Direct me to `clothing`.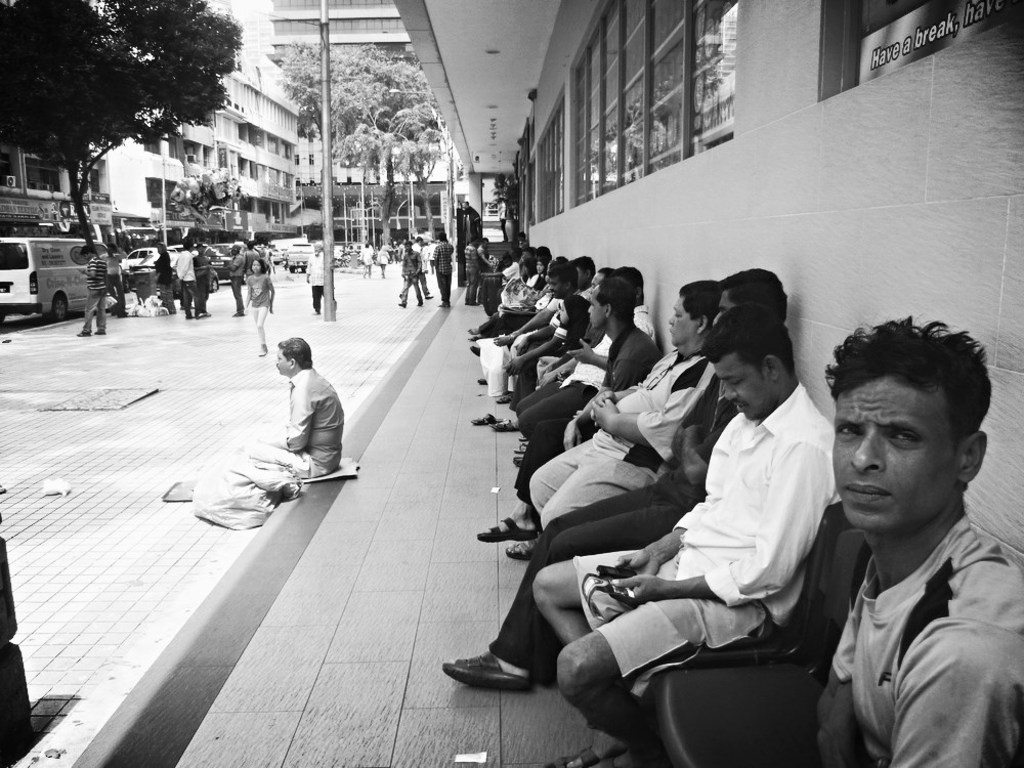
Direction: (x1=509, y1=316, x2=711, y2=508).
